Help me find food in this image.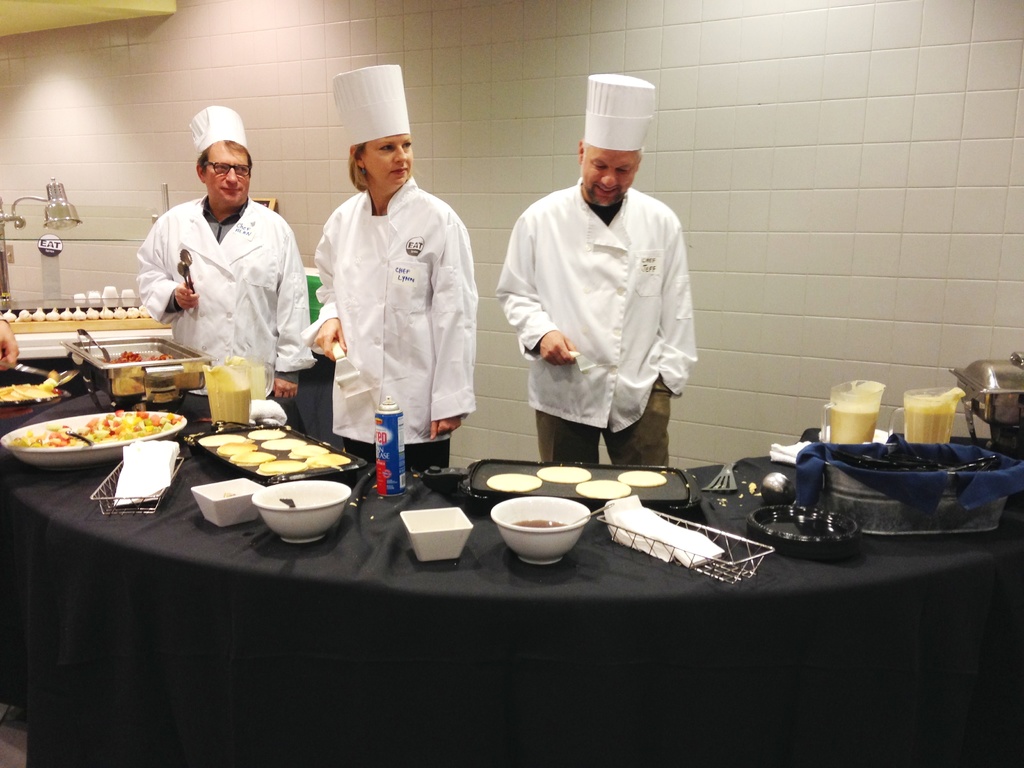
Found it: bbox(8, 410, 182, 445).
